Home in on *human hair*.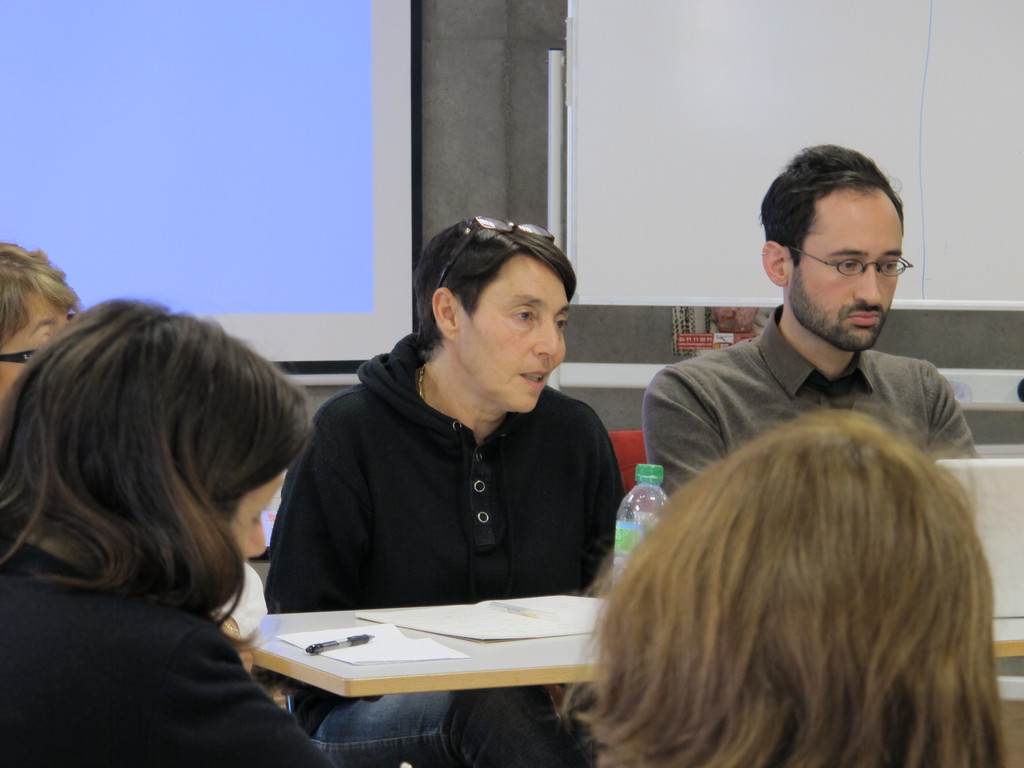
Homed in at [x1=756, y1=143, x2=907, y2=265].
